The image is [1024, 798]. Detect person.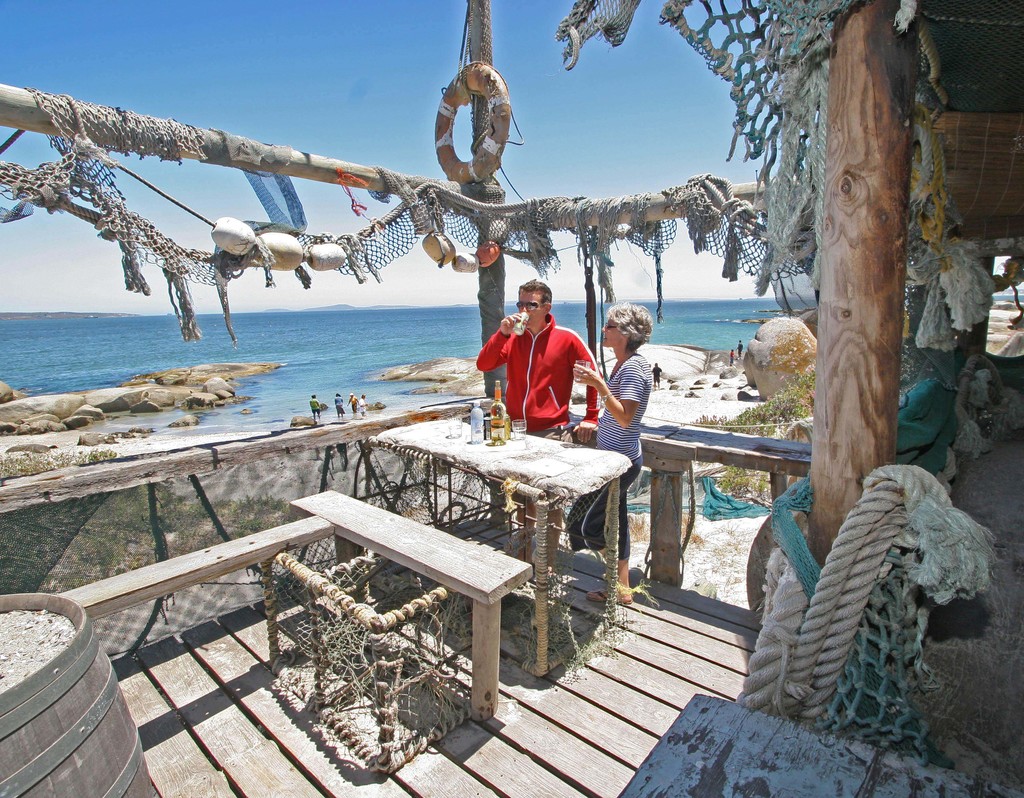
Detection: (x1=570, y1=296, x2=651, y2=607).
